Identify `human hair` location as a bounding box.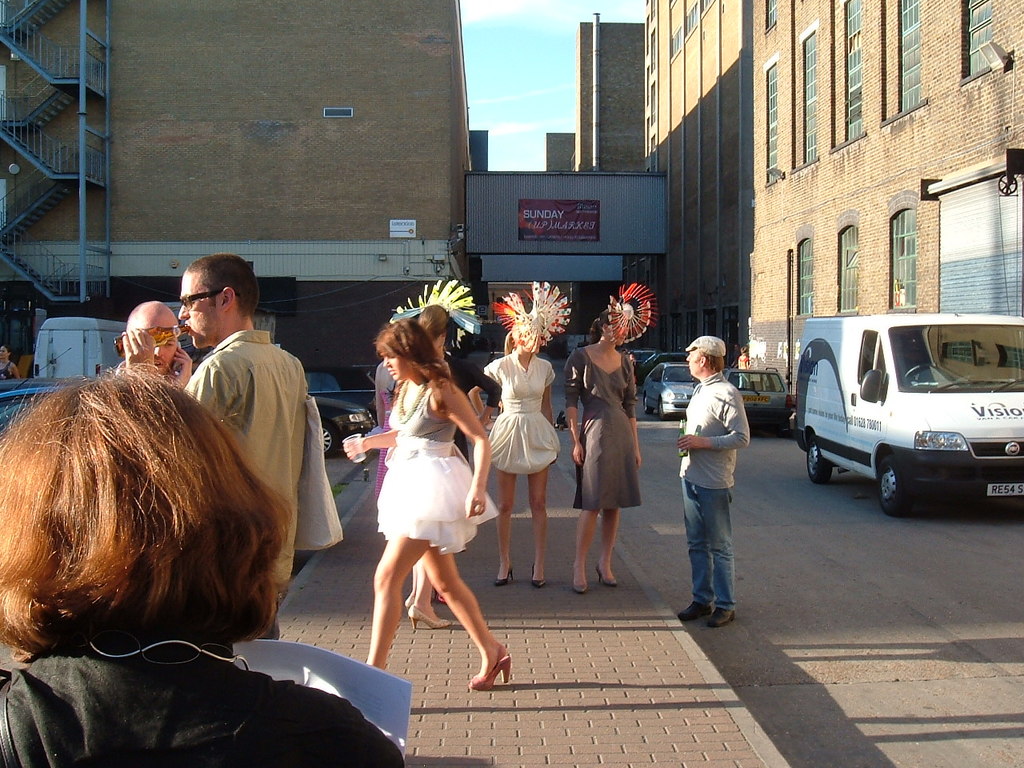
{"left": 377, "top": 315, "right": 458, "bottom": 414}.
